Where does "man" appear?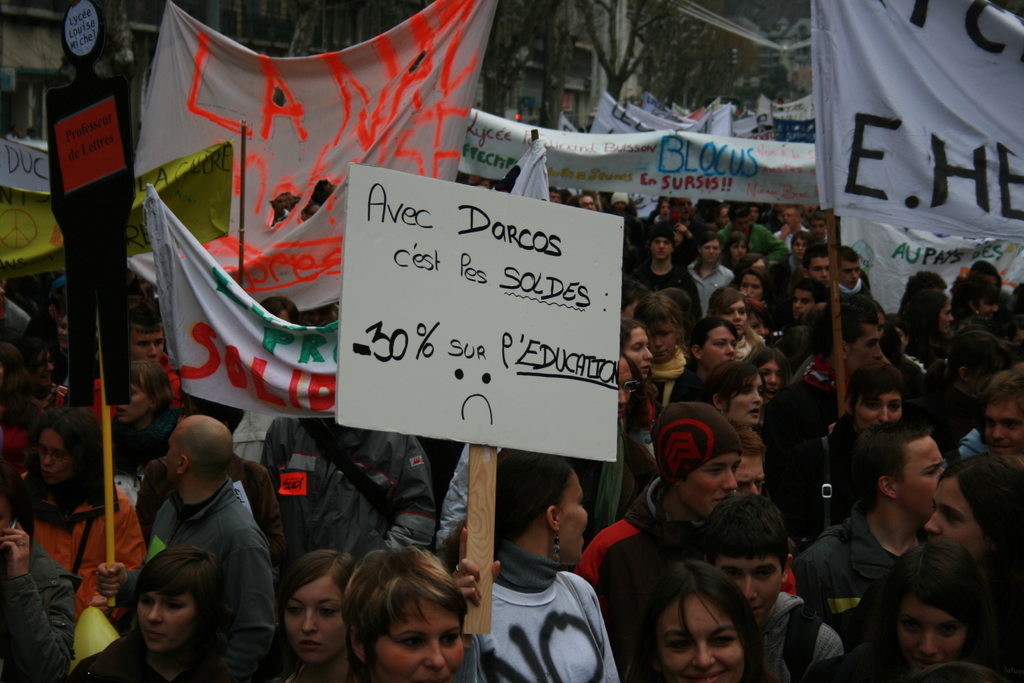
Appears at (left=978, top=372, right=1023, bottom=461).
